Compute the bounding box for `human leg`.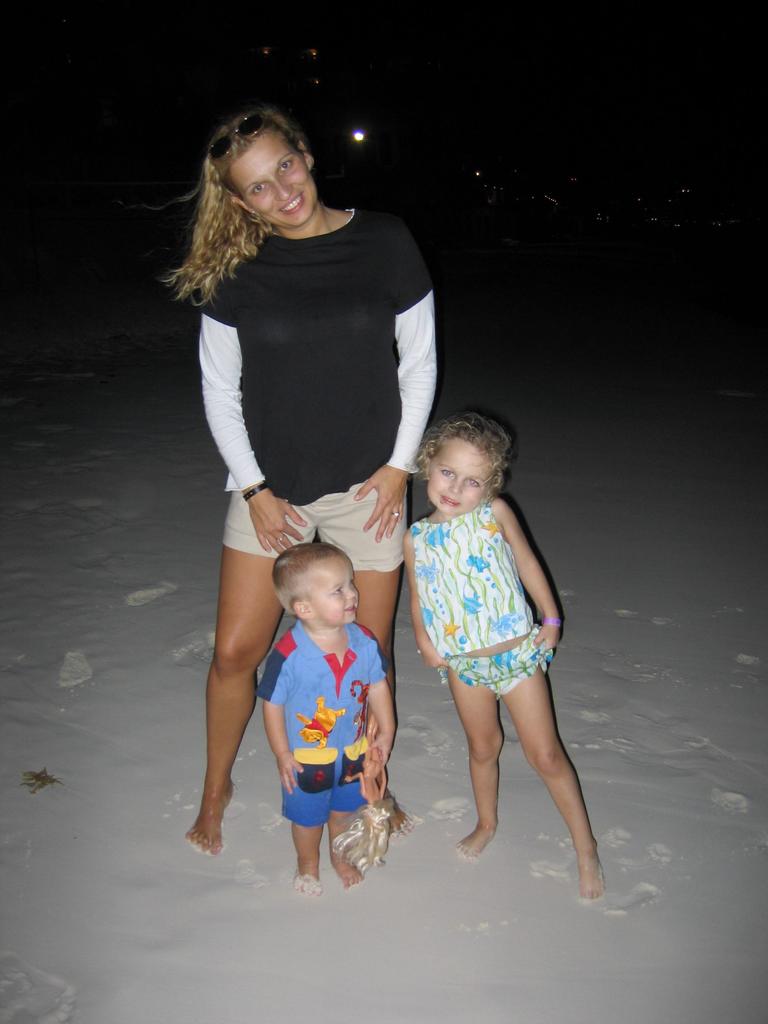
box=[334, 772, 369, 877].
